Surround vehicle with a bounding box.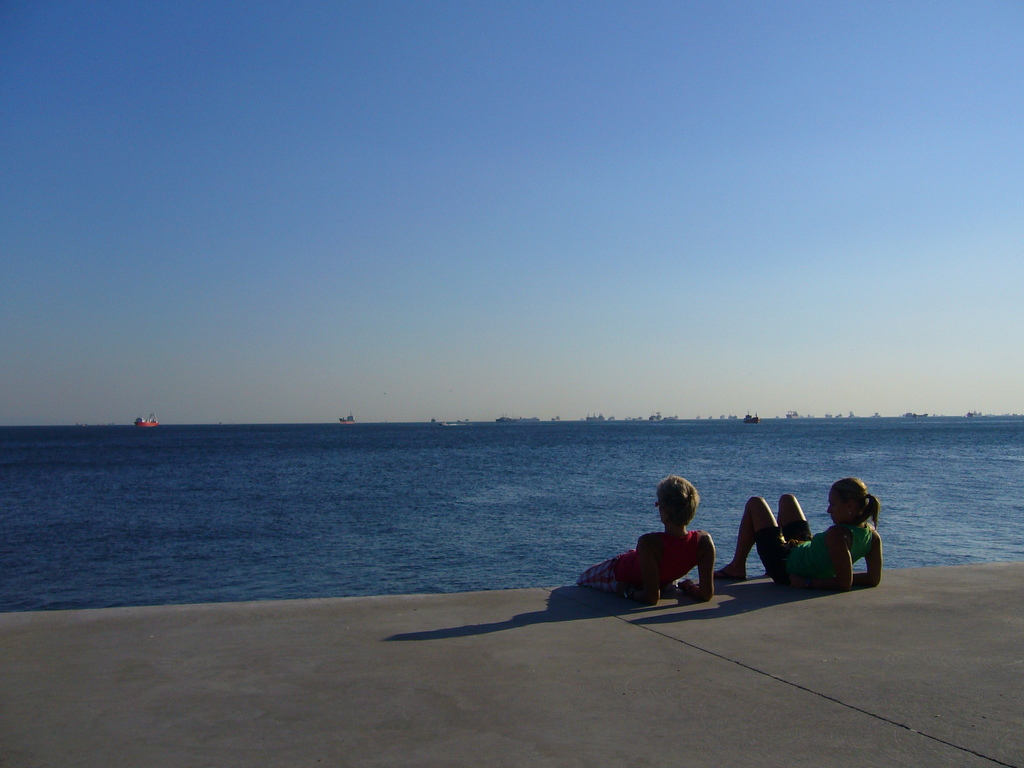
select_region(134, 413, 159, 429).
